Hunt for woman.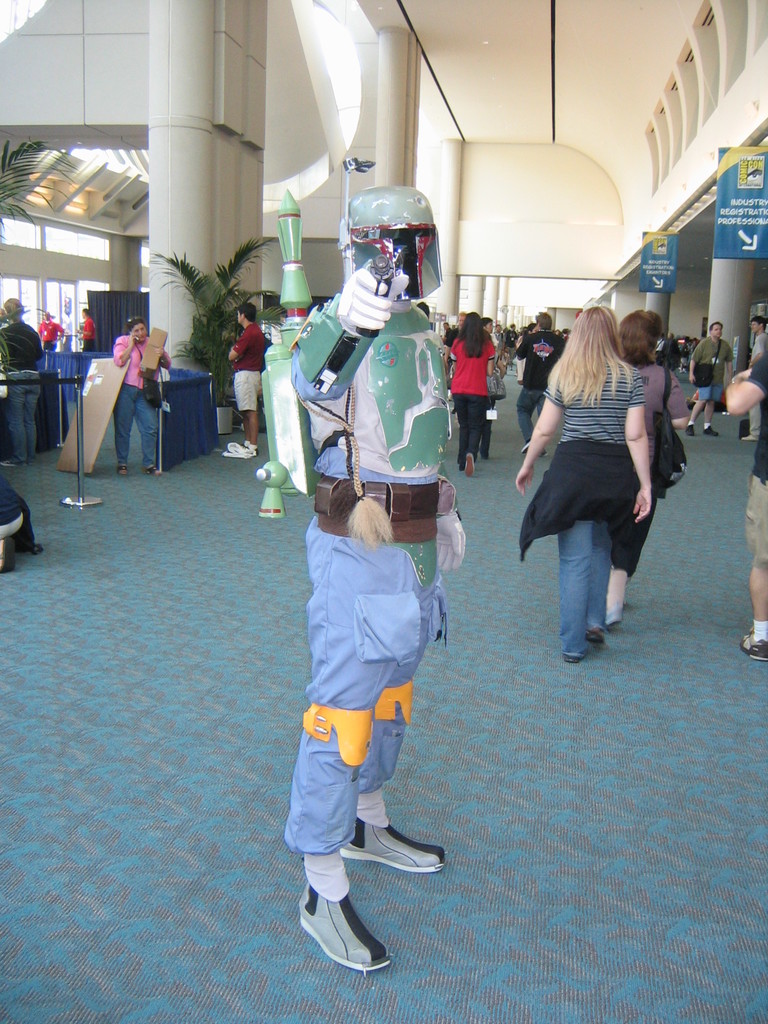
Hunted down at <region>449, 310, 495, 476</region>.
